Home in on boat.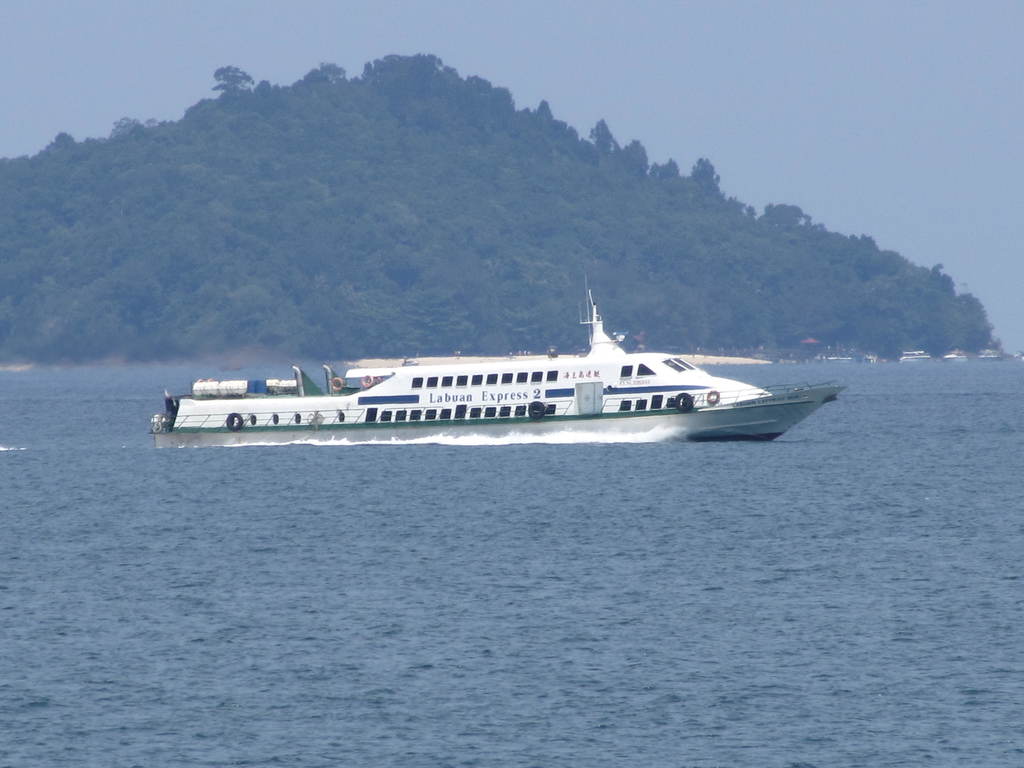
Homed in at [900,344,934,362].
